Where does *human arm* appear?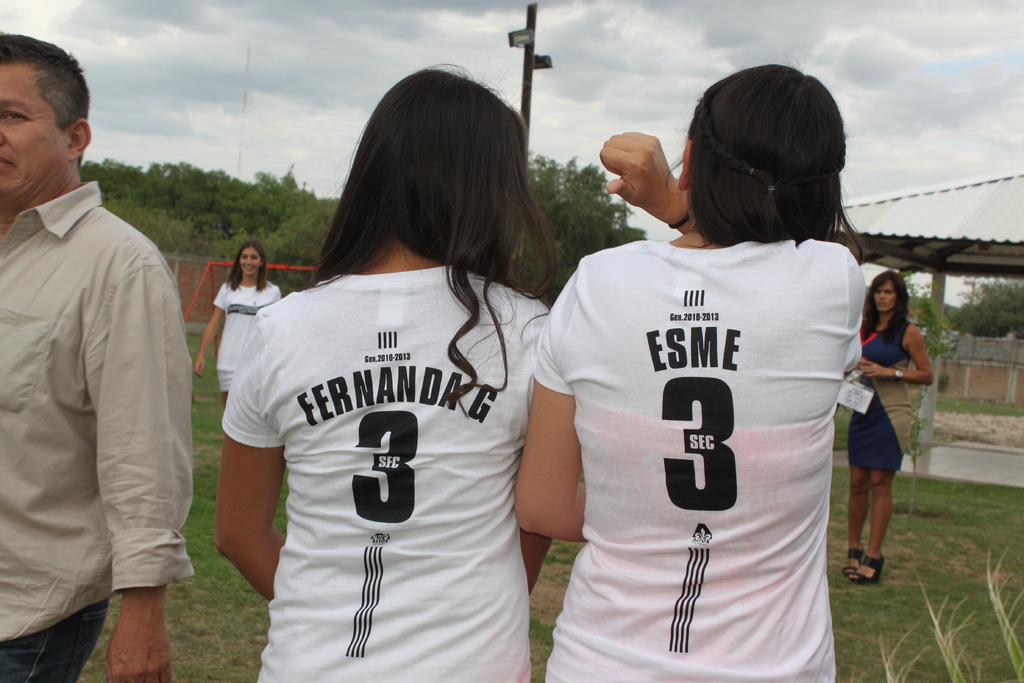
Appears at box=[600, 123, 694, 236].
